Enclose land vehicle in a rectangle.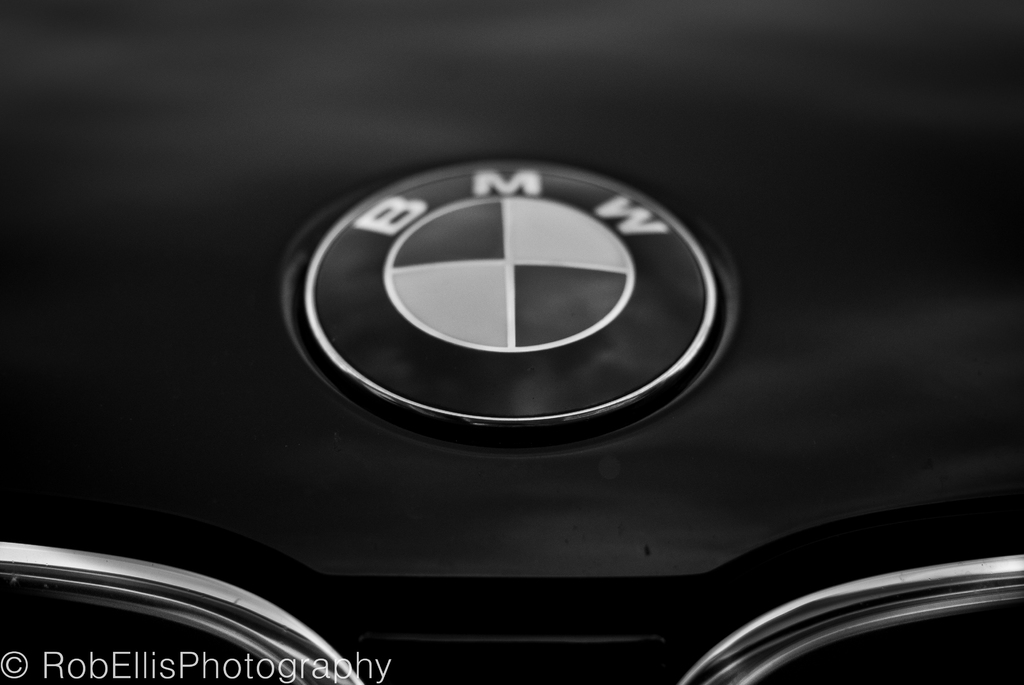
3 0 1023 684.
